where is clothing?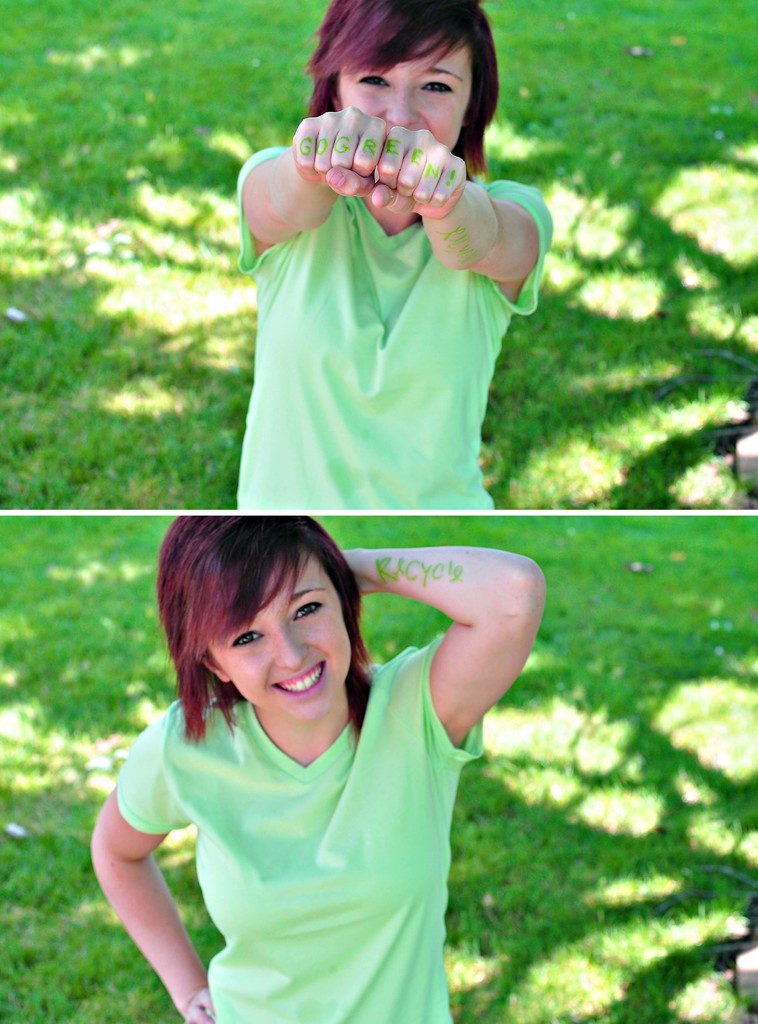
bbox=(116, 630, 485, 1023).
